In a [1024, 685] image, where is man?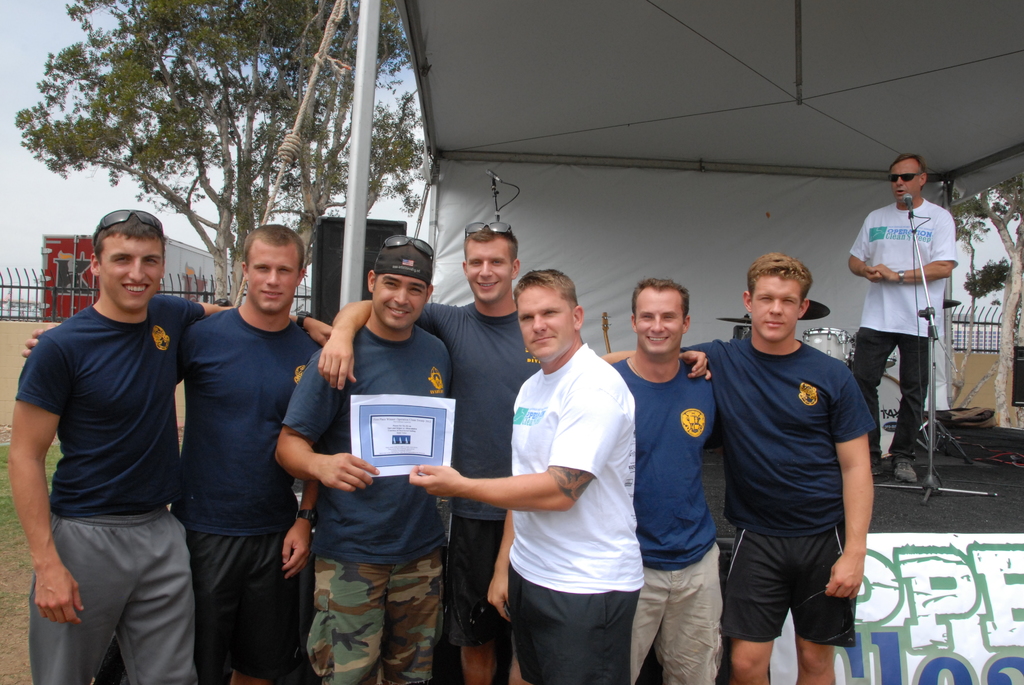
(left=583, top=278, right=740, bottom=684).
